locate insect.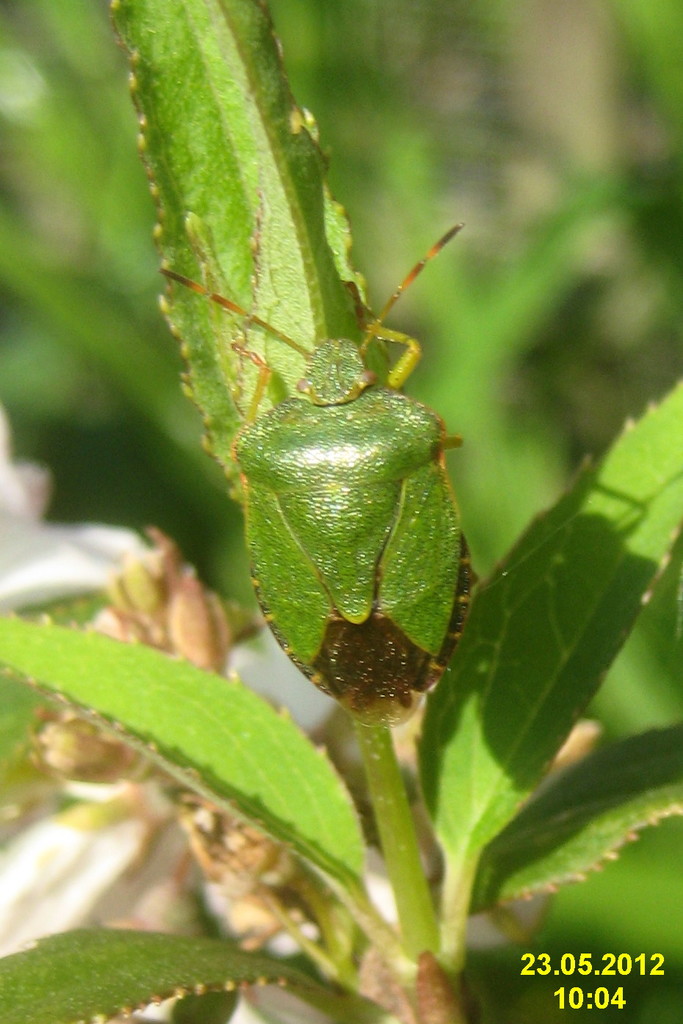
Bounding box: box=[163, 222, 485, 723].
